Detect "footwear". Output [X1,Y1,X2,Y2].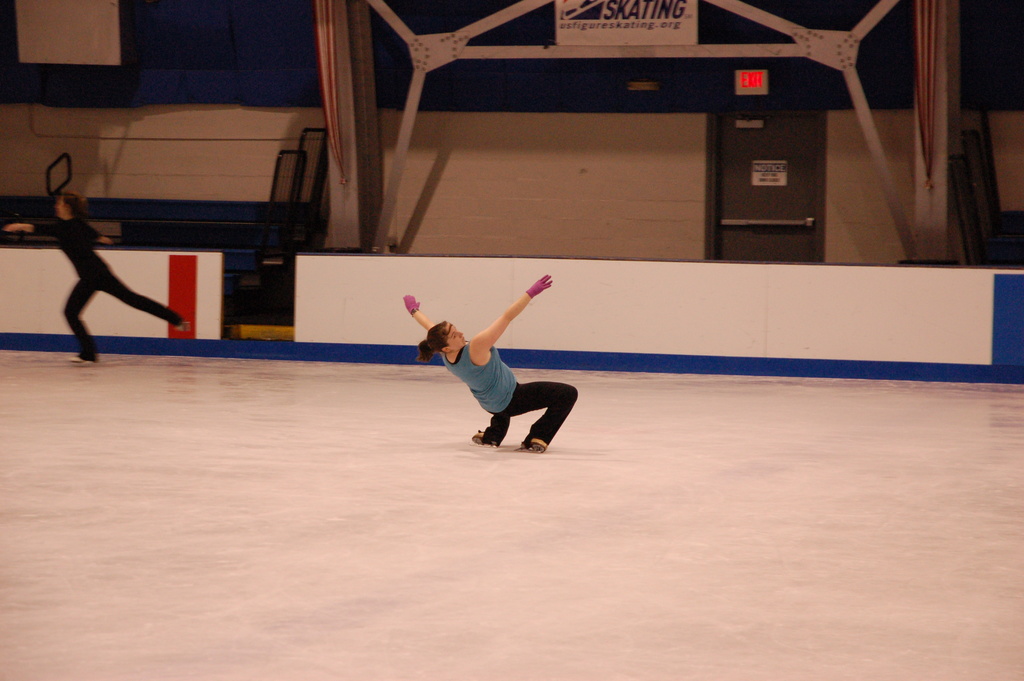
[69,357,98,366].
